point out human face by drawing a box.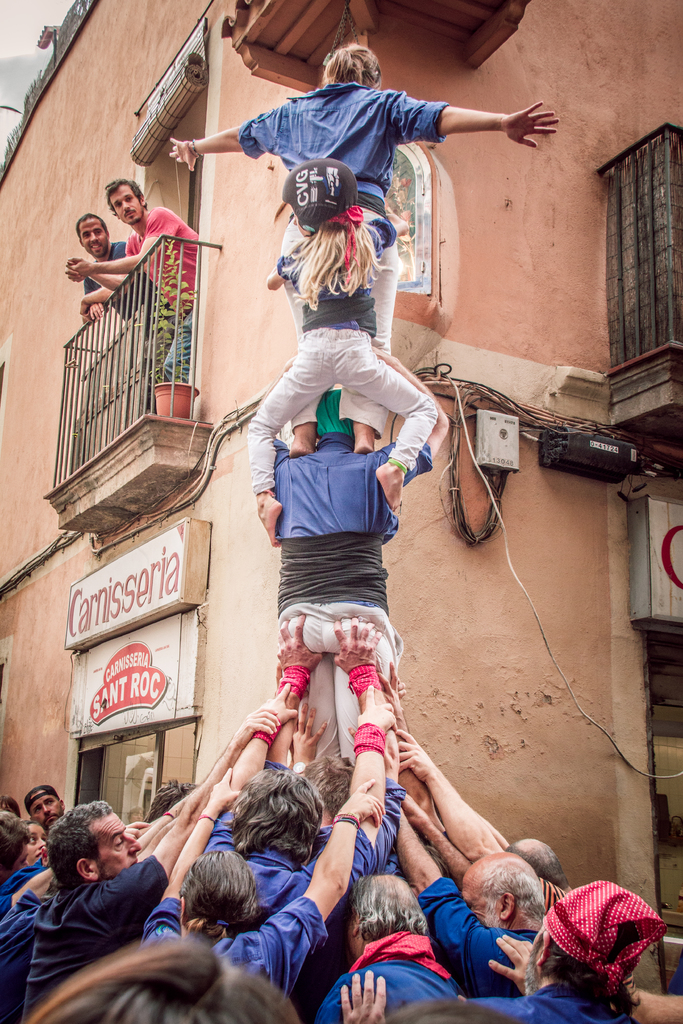
{"x1": 108, "y1": 184, "x2": 144, "y2": 225}.
